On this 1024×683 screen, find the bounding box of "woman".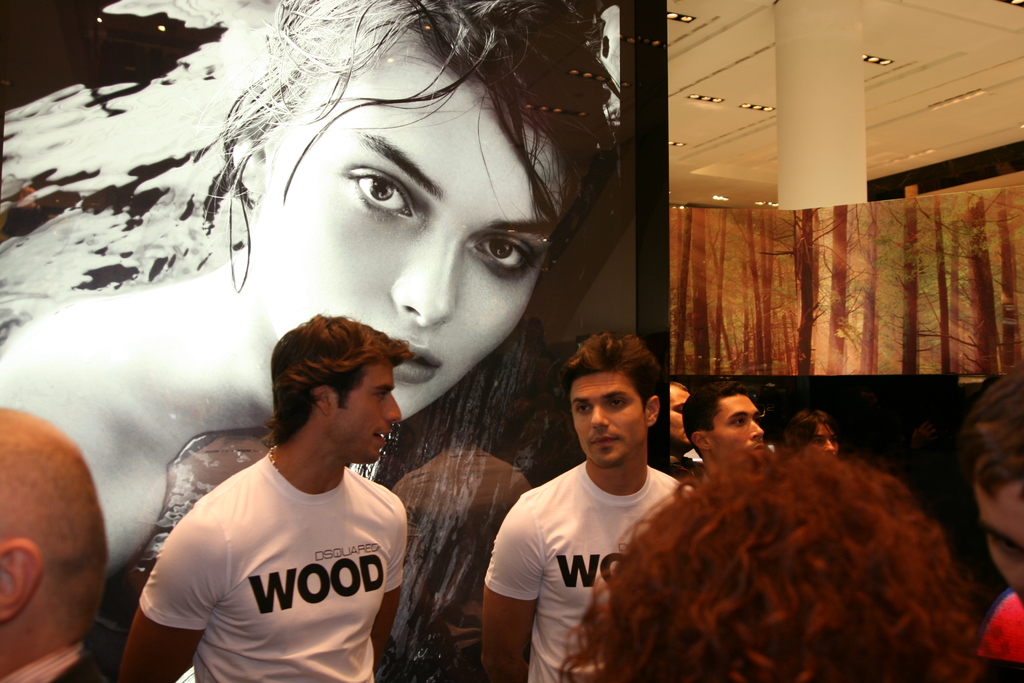
Bounding box: l=0, t=0, r=626, b=579.
